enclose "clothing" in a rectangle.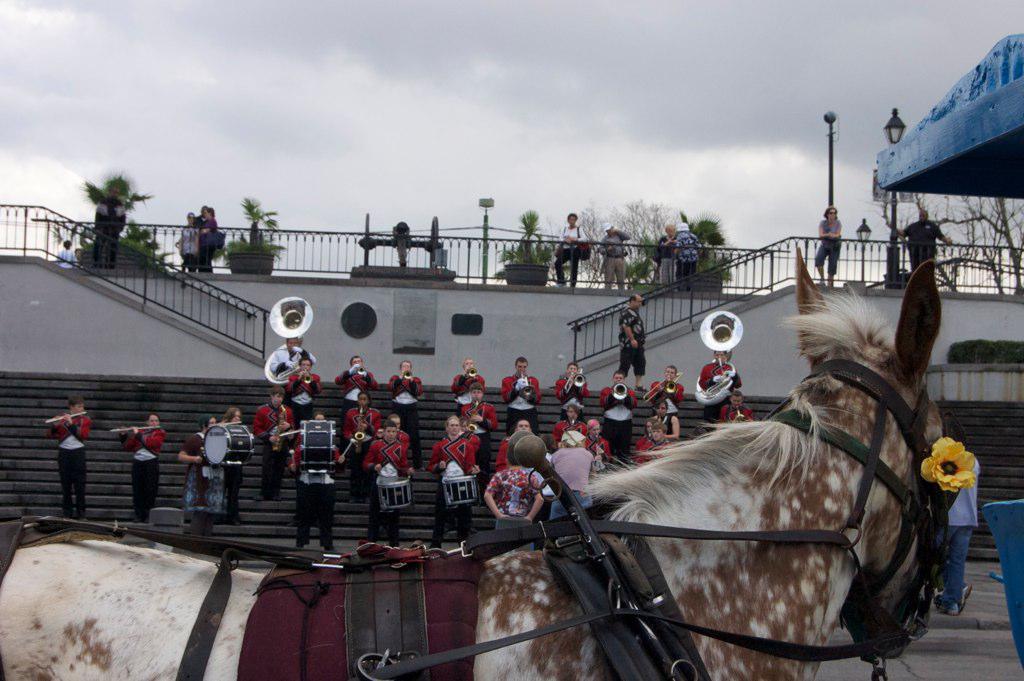
<box>484,464,541,551</box>.
